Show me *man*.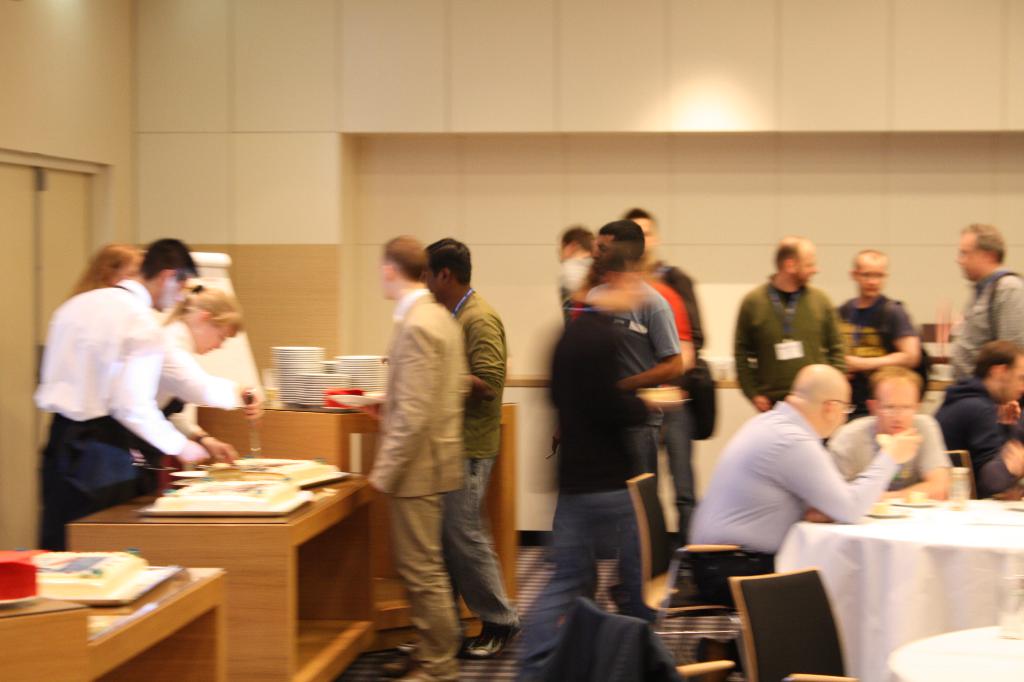
*man* is here: <box>602,201,704,536</box>.
